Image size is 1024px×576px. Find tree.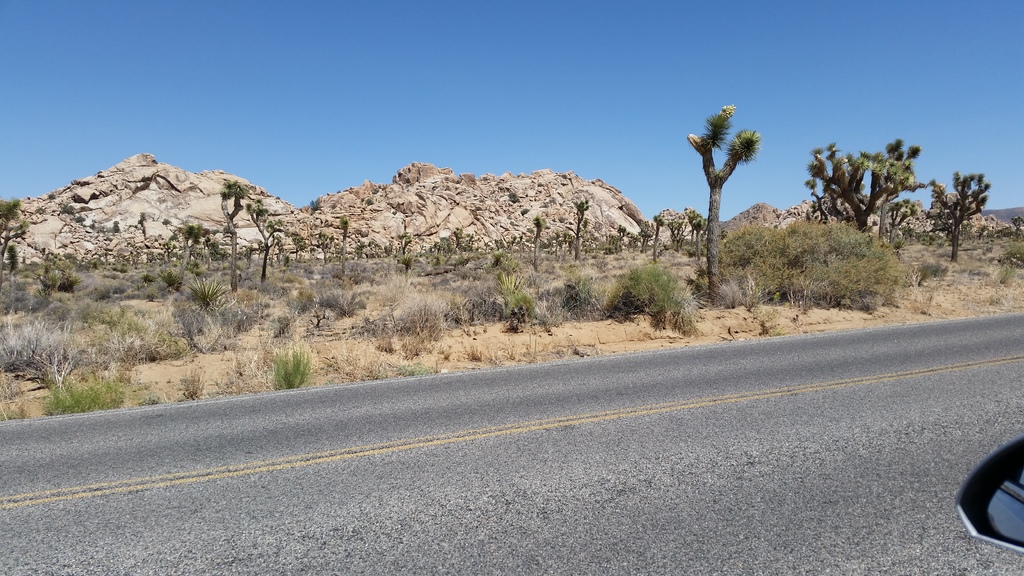
box=[0, 196, 33, 261].
